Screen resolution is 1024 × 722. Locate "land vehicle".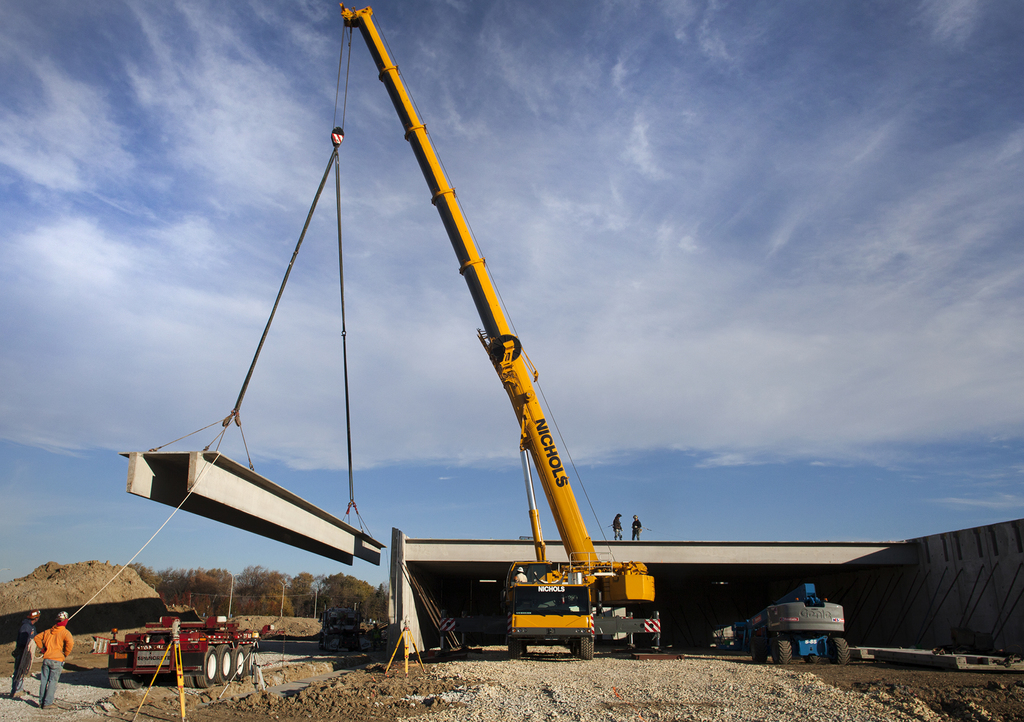
{"left": 743, "top": 598, "right": 862, "bottom": 670}.
